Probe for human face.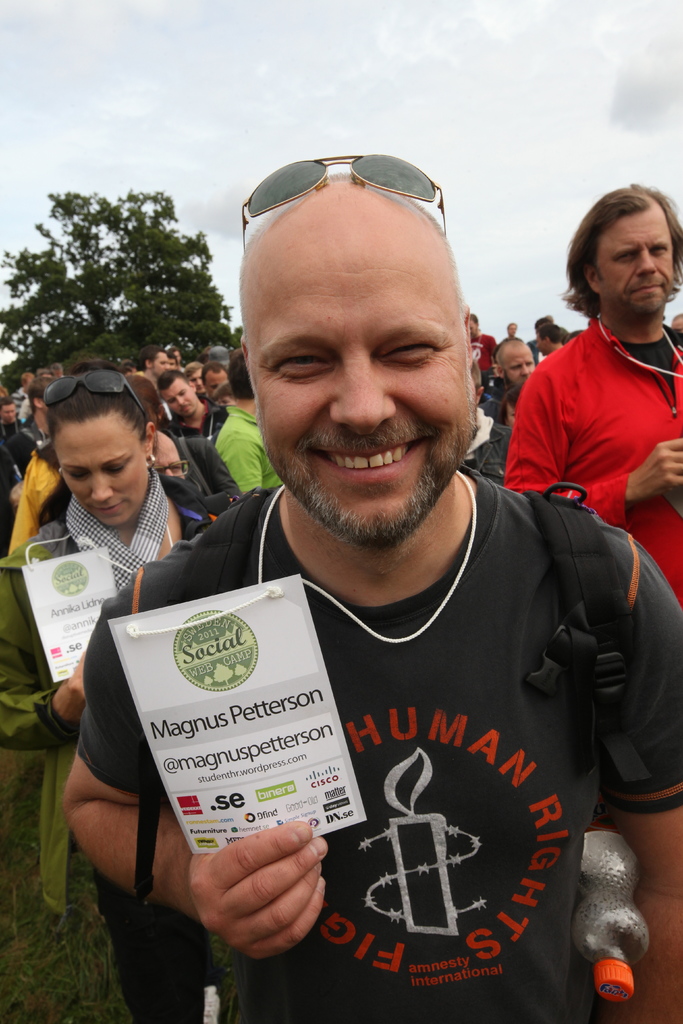
Probe result: 593 202 668 323.
